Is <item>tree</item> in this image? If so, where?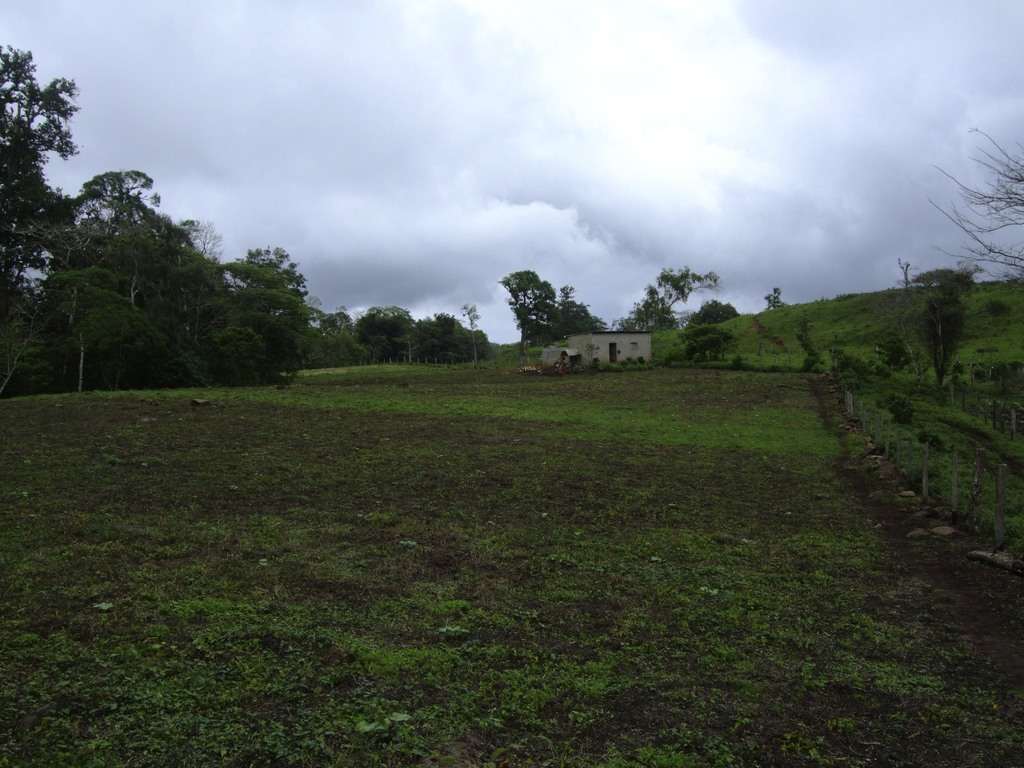
Yes, at [left=897, top=255, right=922, bottom=292].
